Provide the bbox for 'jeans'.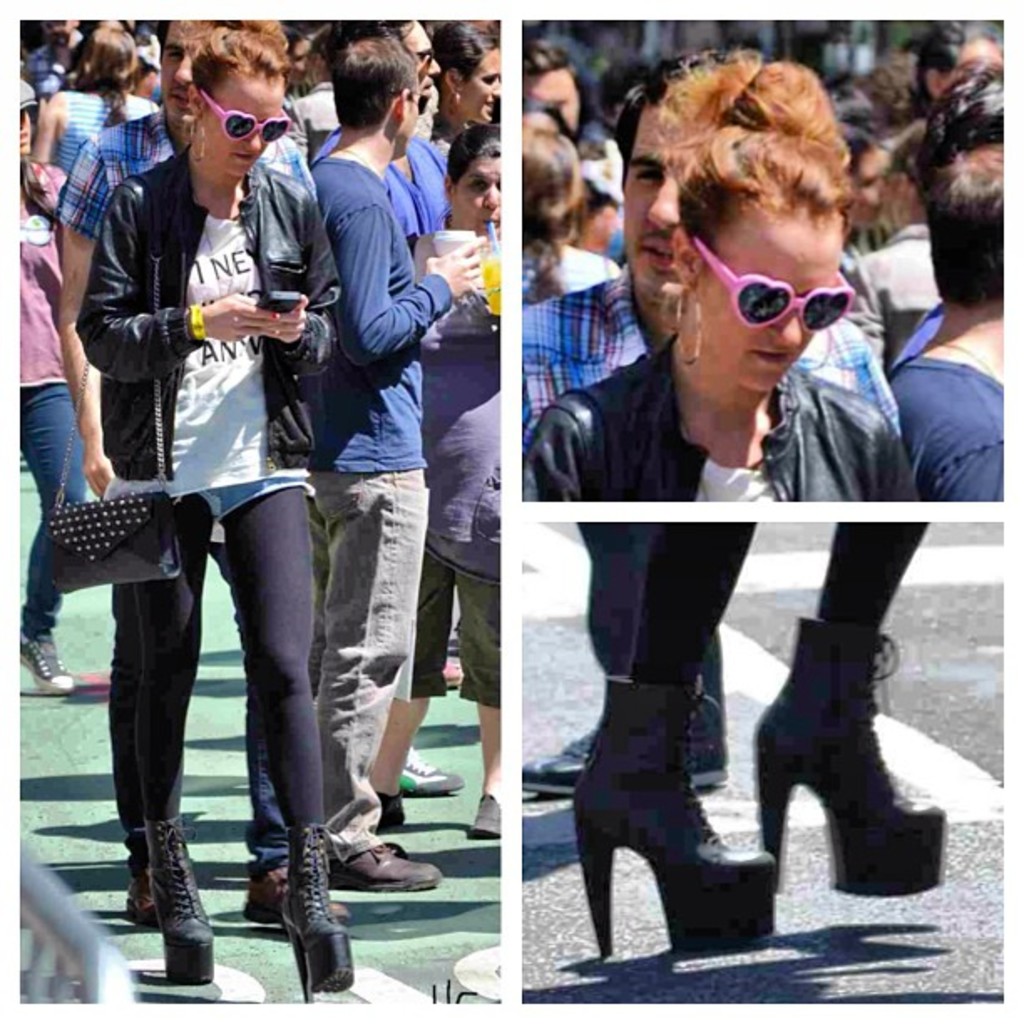
0, 395, 87, 643.
